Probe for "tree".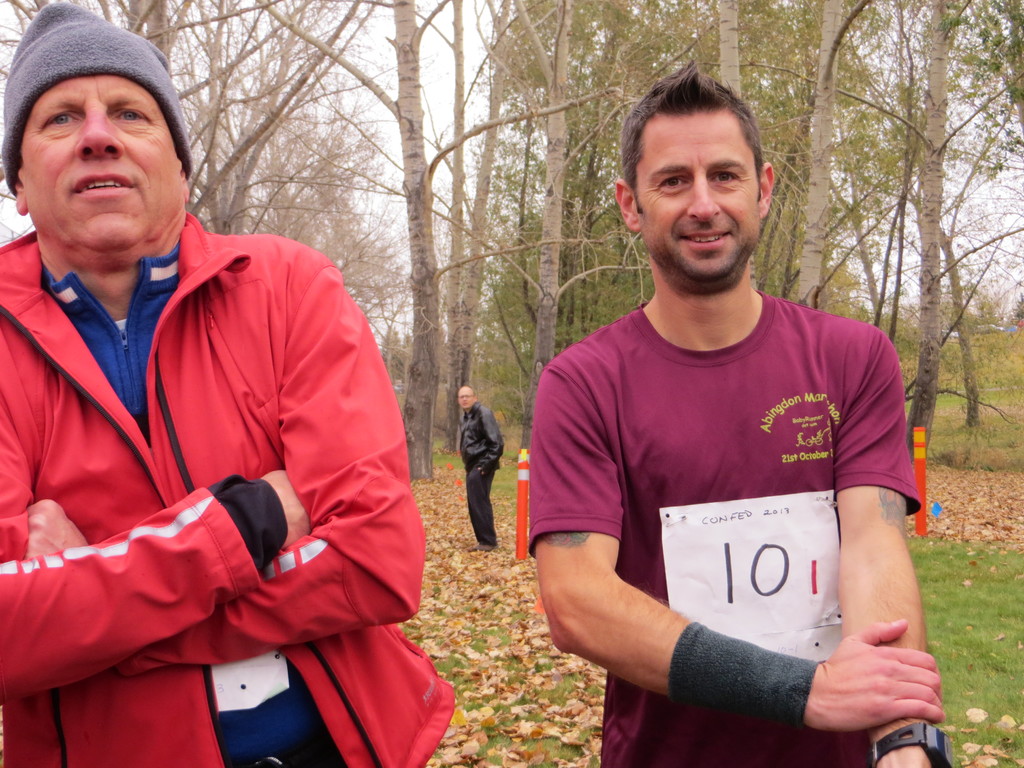
Probe result: left=0, top=0, right=378, bottom=321.
